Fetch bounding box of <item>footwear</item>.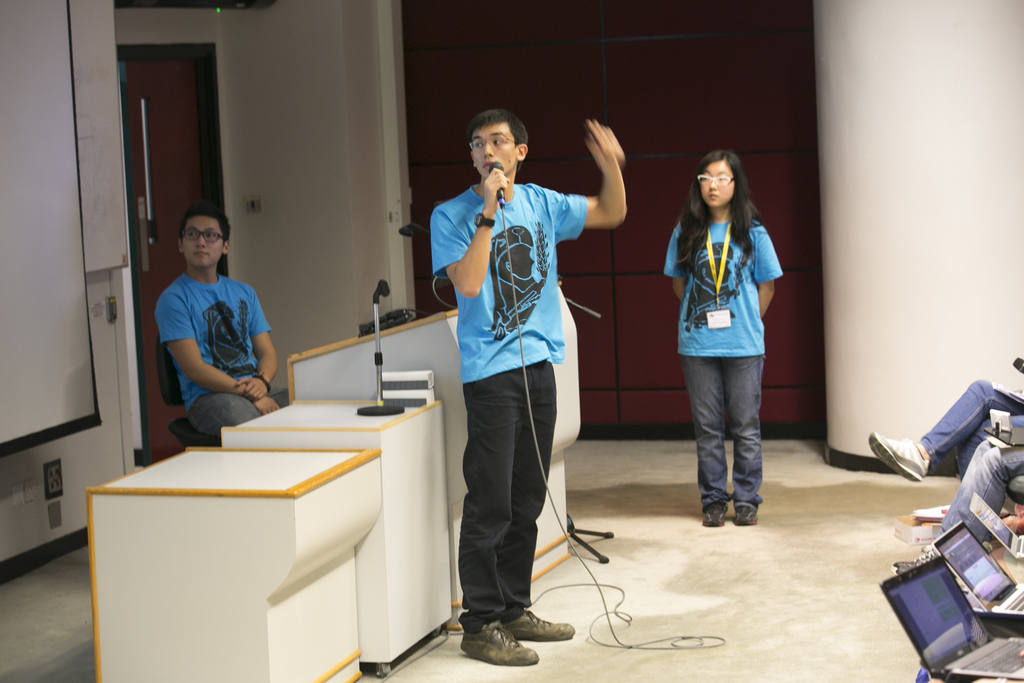
Bbox: <box>702,502,726,527</box>.
